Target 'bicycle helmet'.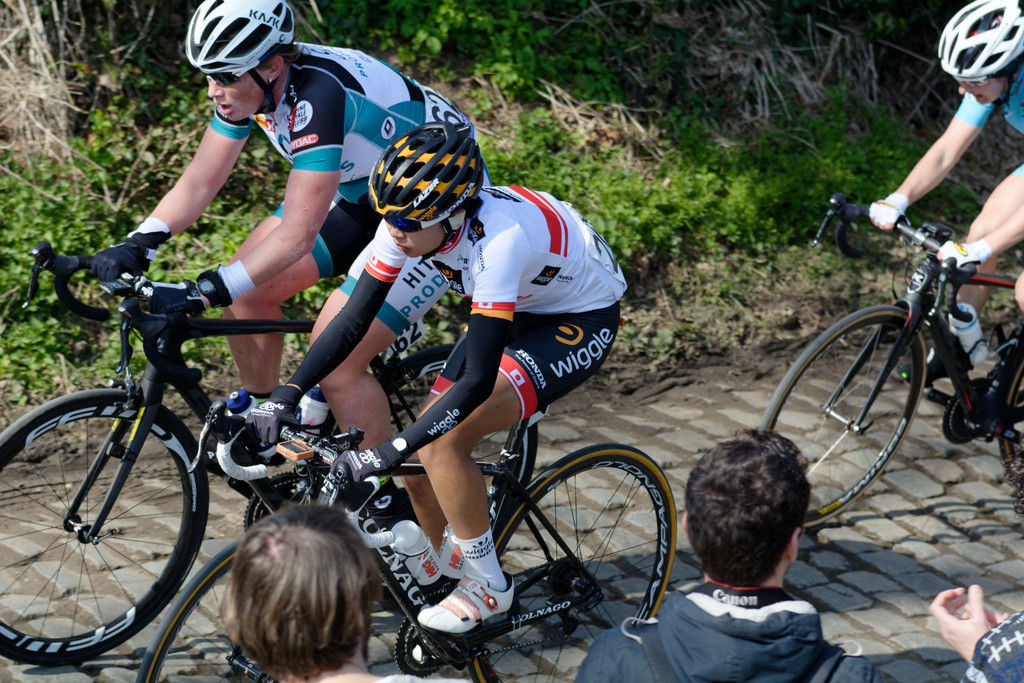
Target region: 934 0 1023 105.
